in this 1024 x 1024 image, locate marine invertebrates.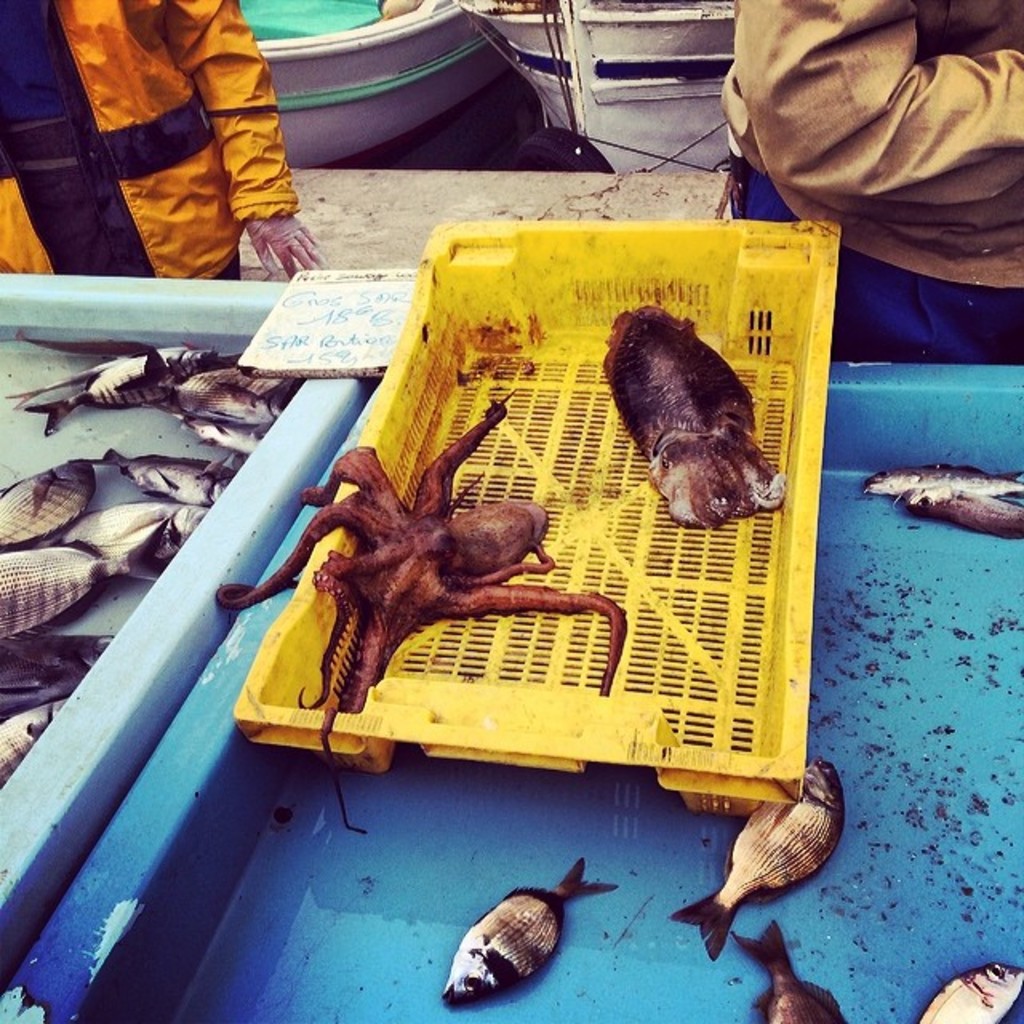
Bounding box: (x1=278, y1=419, x2=566, y2=726).
